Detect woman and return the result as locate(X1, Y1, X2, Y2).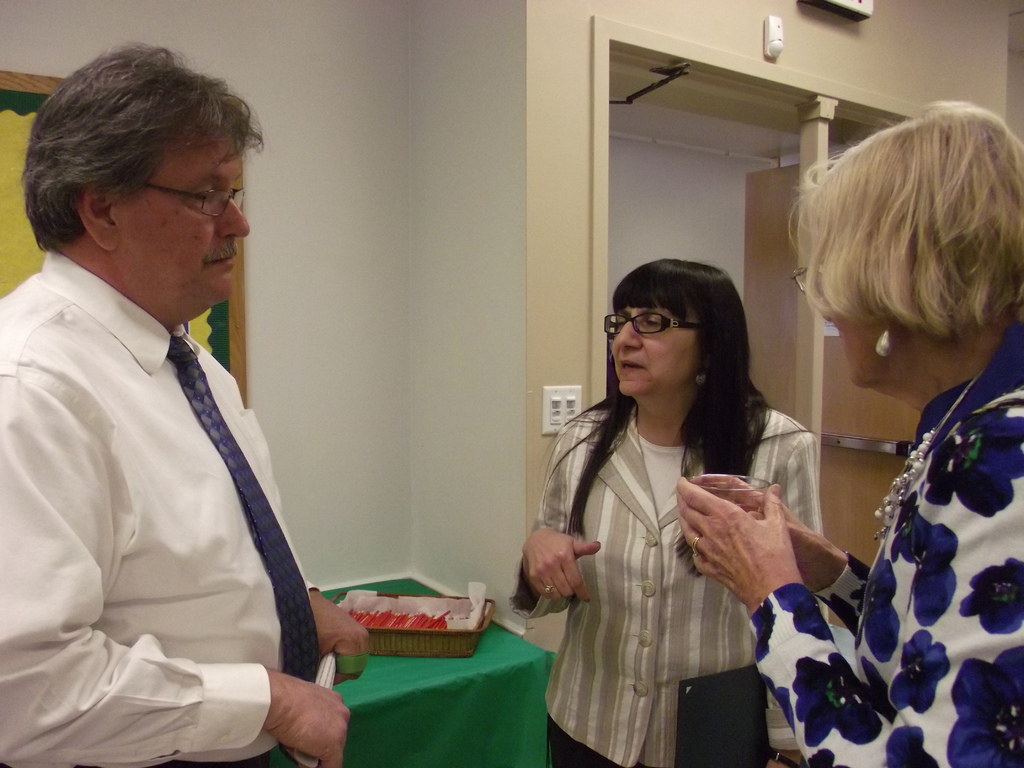
locate(528, 254, 835, 760).
